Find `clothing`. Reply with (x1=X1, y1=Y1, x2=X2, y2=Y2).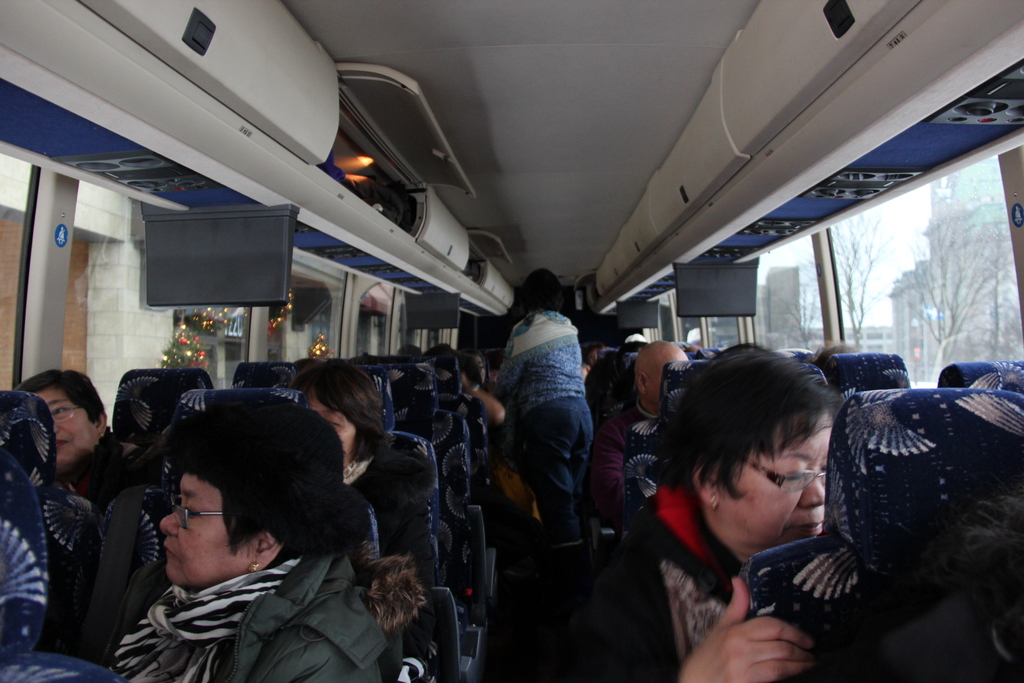
(x1=336, y1=445, x2=438, y2=589).
